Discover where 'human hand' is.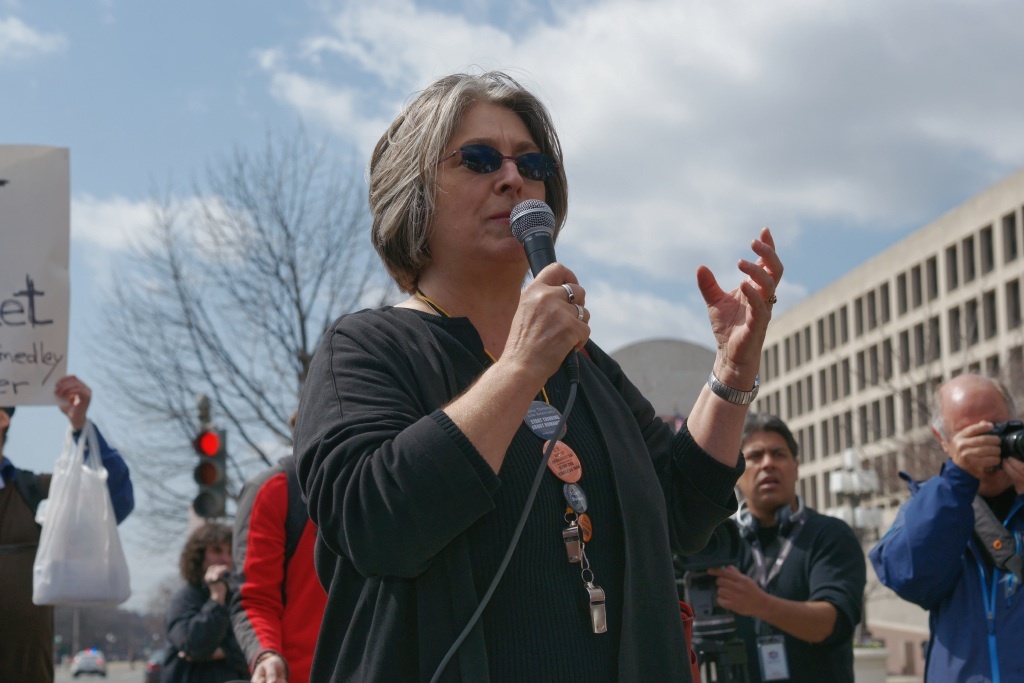
Discovered at [707,564,764,617].
